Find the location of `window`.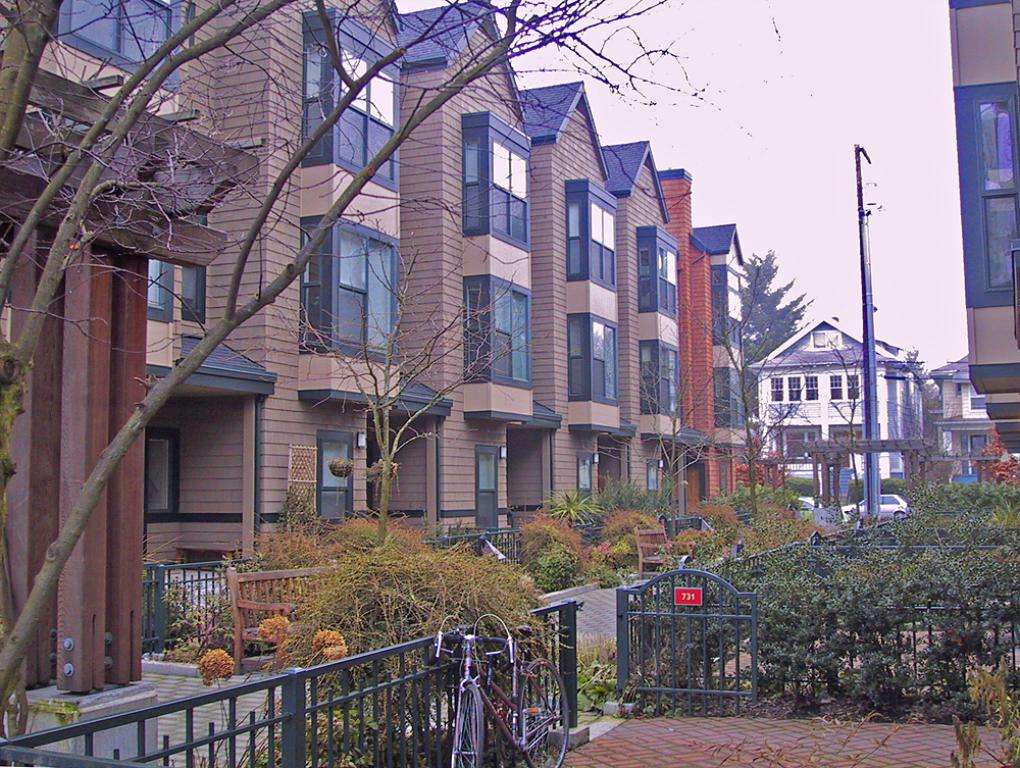
Location: bbox(633, 224, 677, 319).
